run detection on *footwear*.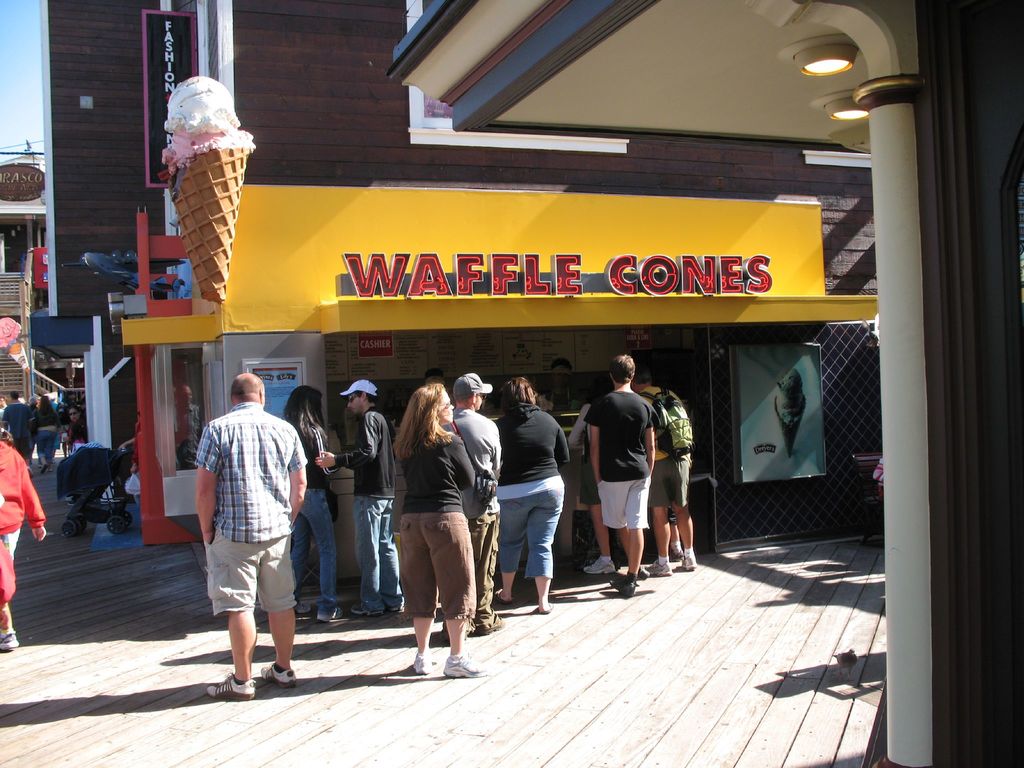
Result: bbox=[0, 627, 18, 652].
